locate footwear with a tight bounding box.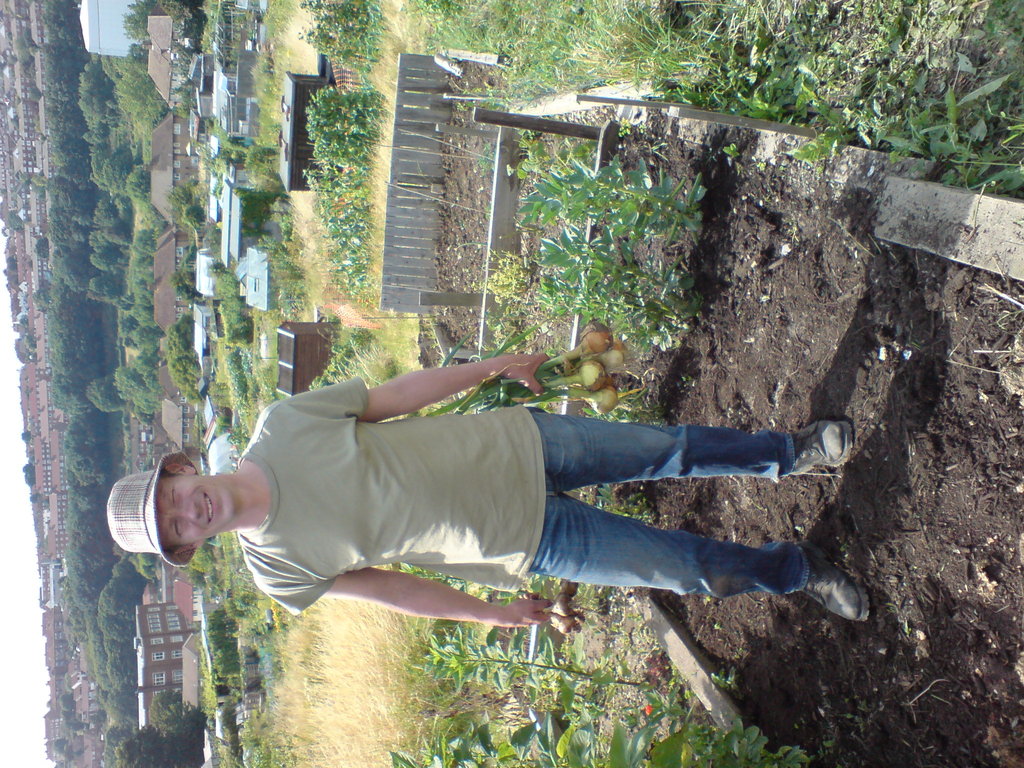
x1=785, y1=415, x2=859, y2=483.
